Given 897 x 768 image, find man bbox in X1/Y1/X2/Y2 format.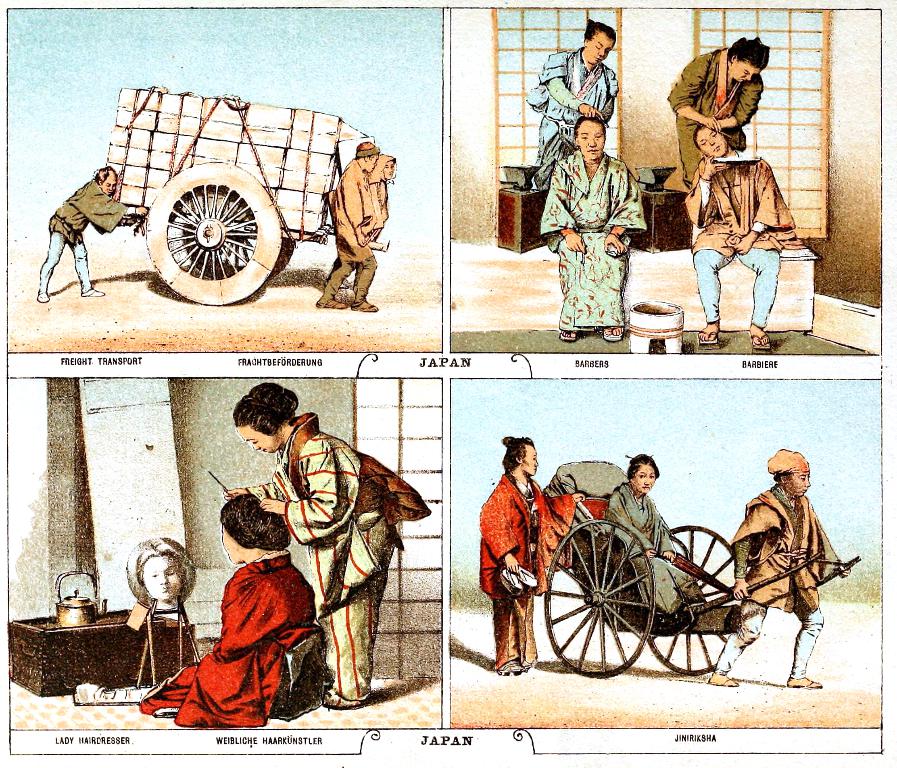
478/433/582/670.
